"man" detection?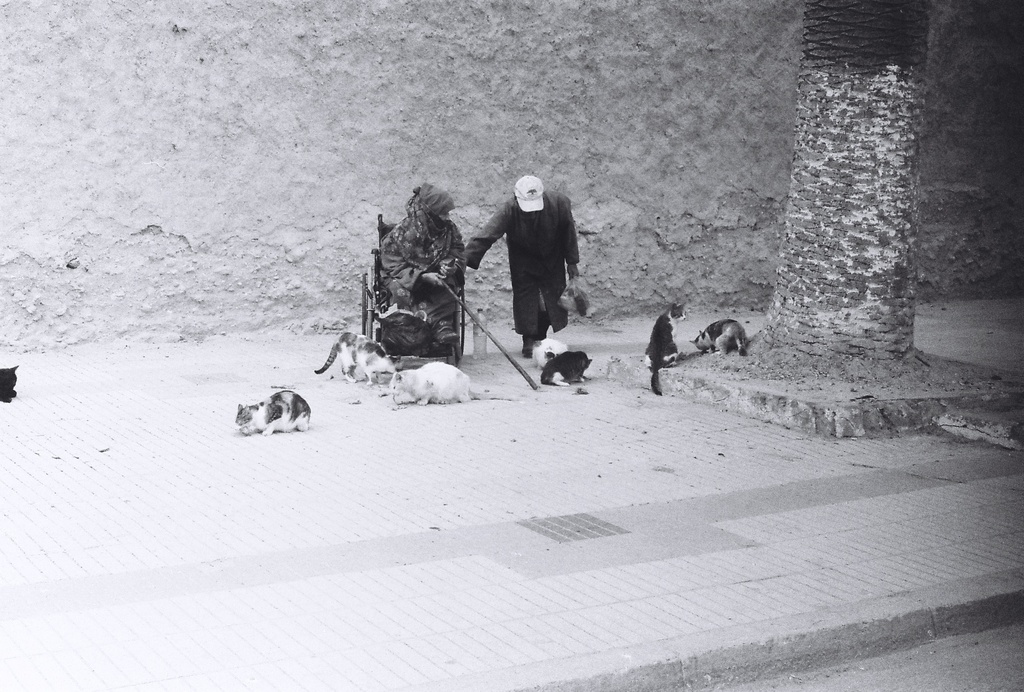
crop(444, 173, 580, 375)
